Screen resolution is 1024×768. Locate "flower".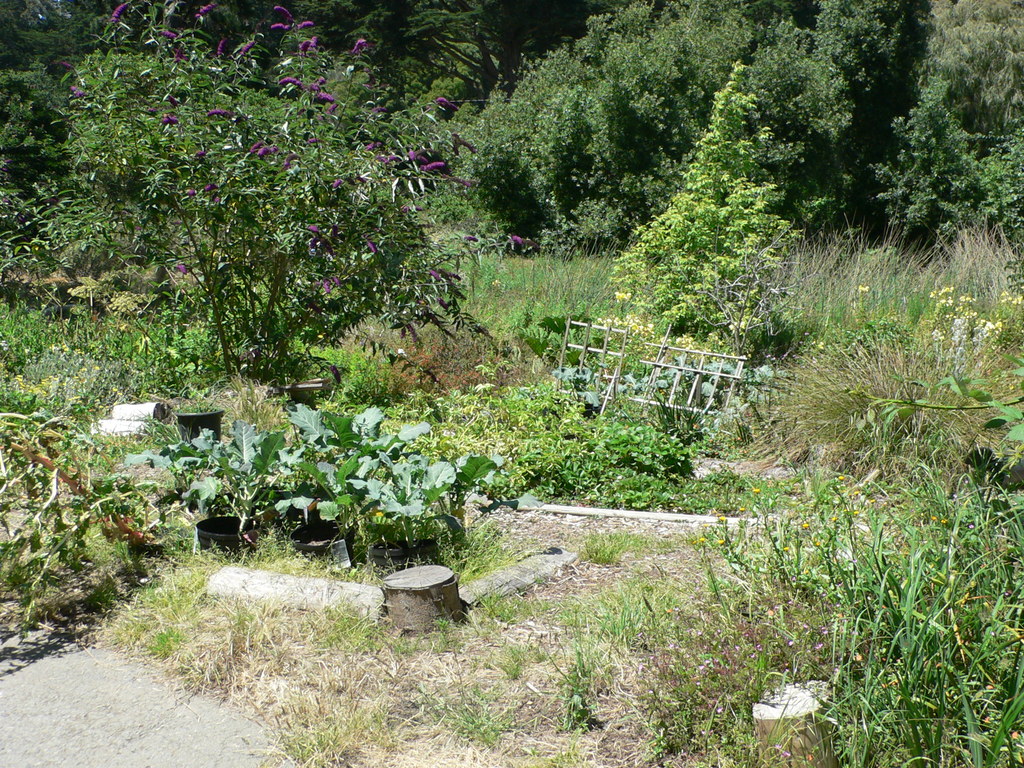
295,20,316,29.
